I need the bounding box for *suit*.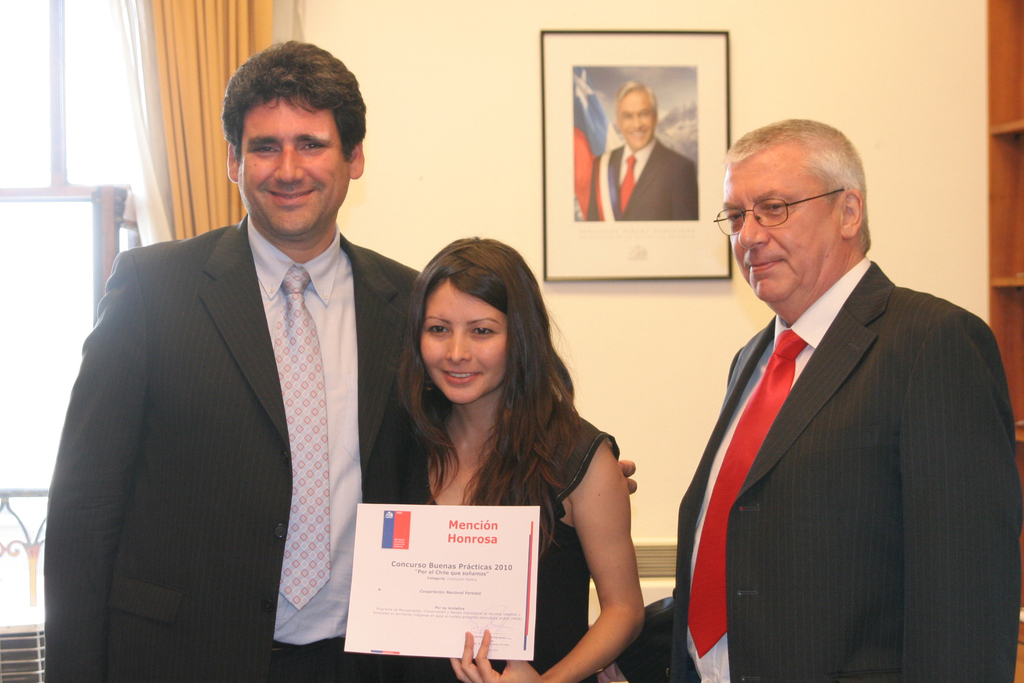
Here it is: x1=49, y1=96, x2=410, y2=665.
